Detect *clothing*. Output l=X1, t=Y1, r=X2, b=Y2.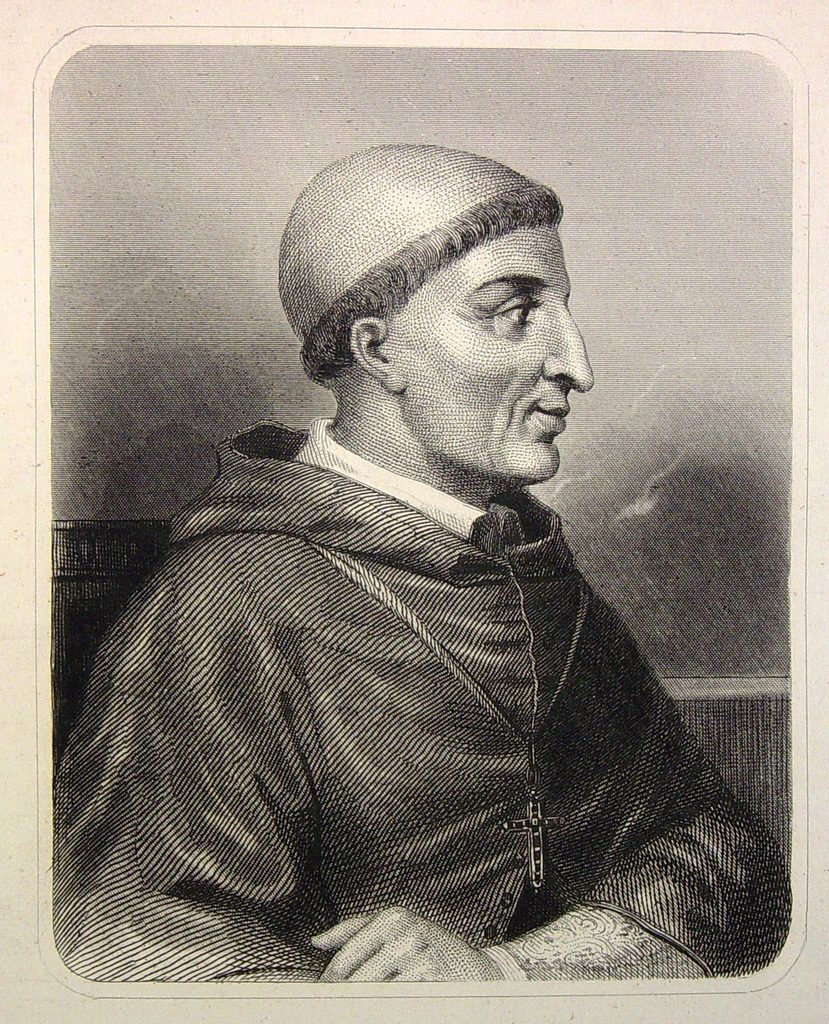
l=52, t=419, r=762, b=1011.
